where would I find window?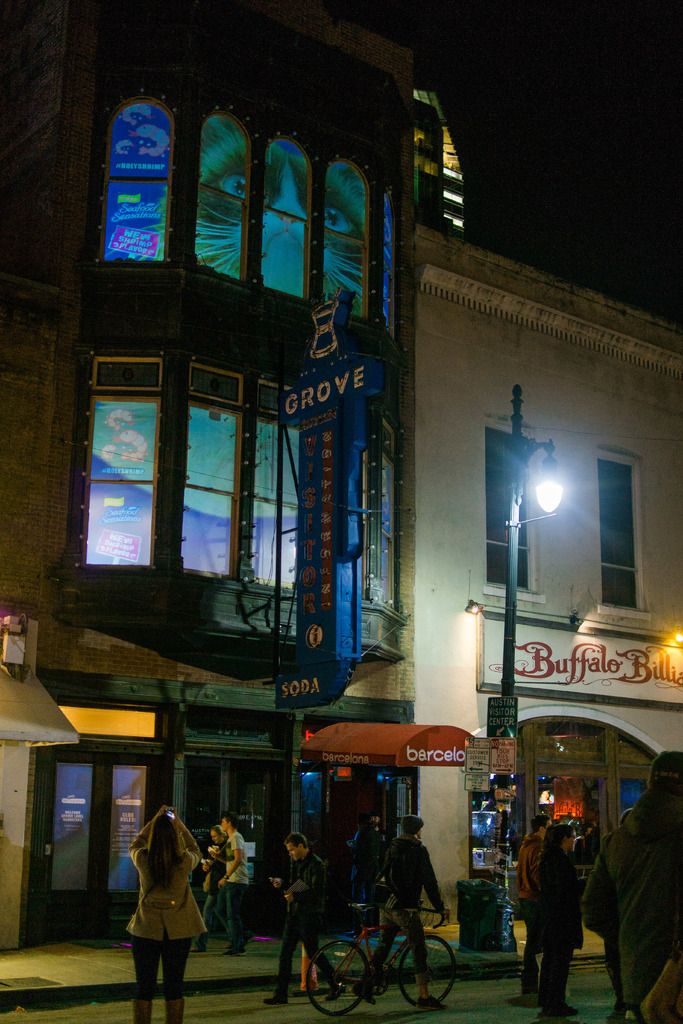
At [x1=196, y1=113, x2=247, y2=276].
